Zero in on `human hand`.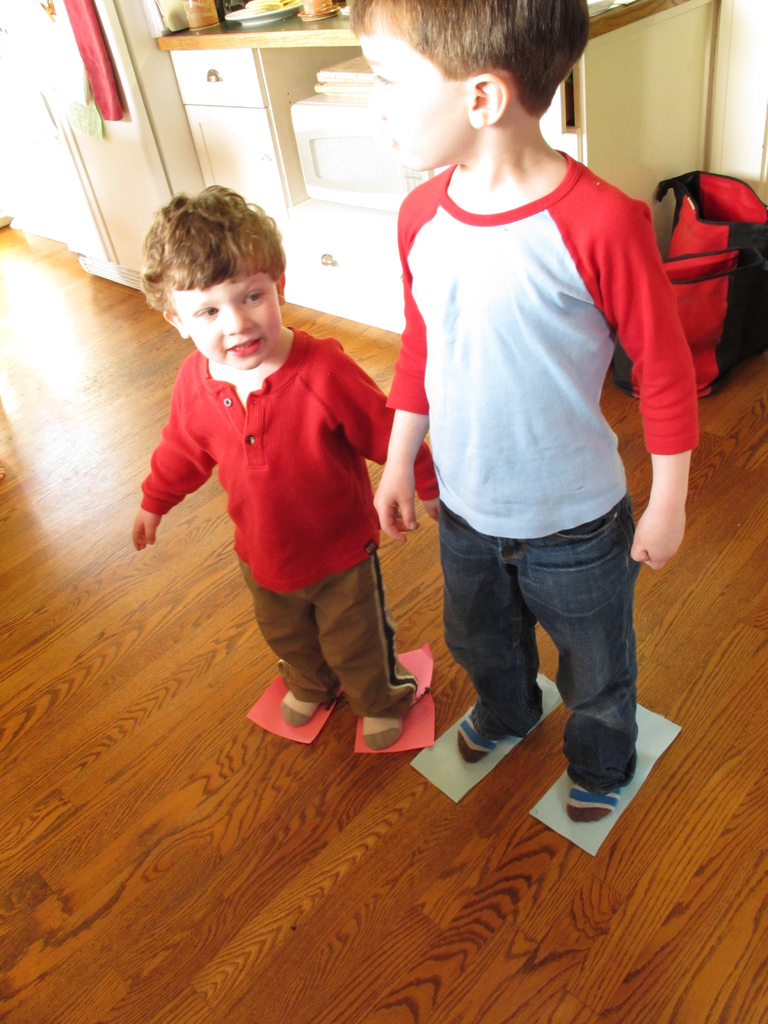
Zeroed in: <region>630, 503, 689, 575</region>.
